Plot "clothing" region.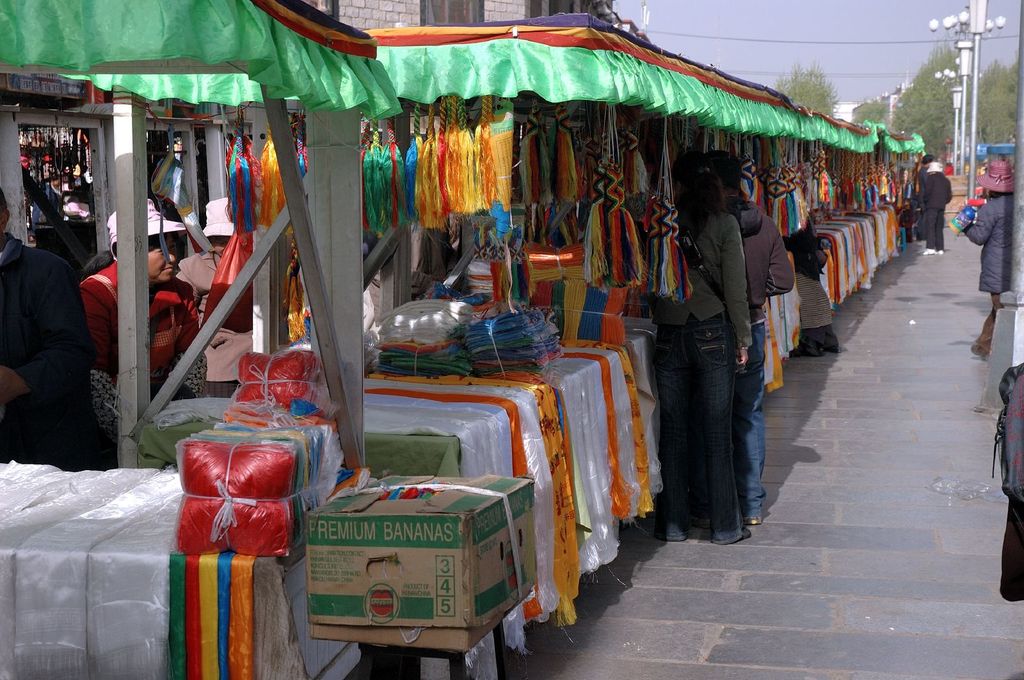
Plotted at rect(174, 246, 252, 393).
